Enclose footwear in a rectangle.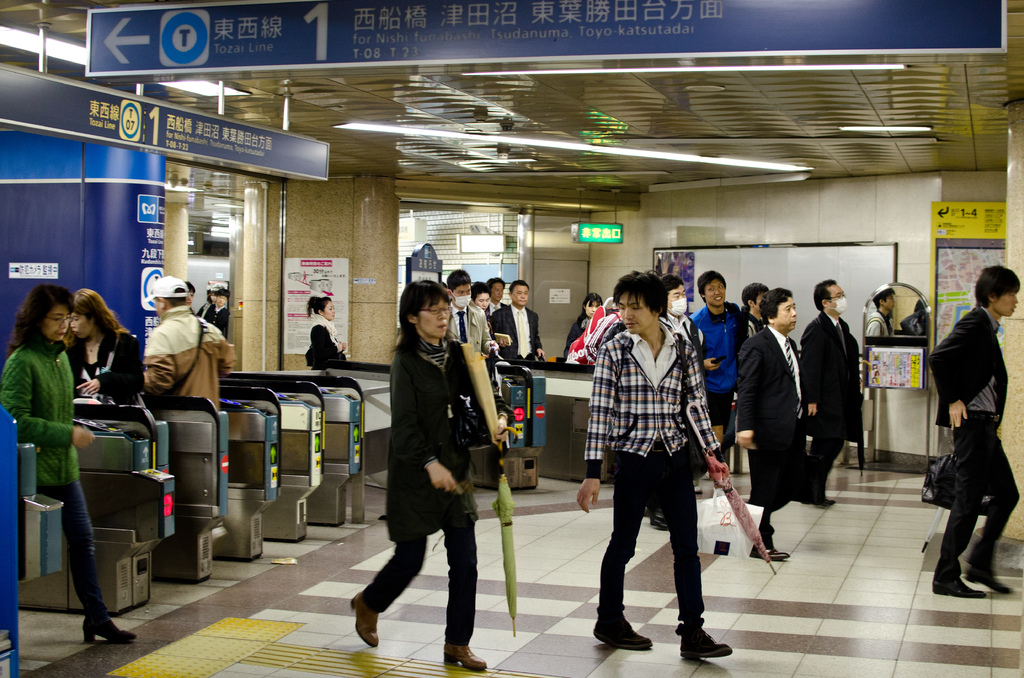
box(441, 641, 488, 670).
